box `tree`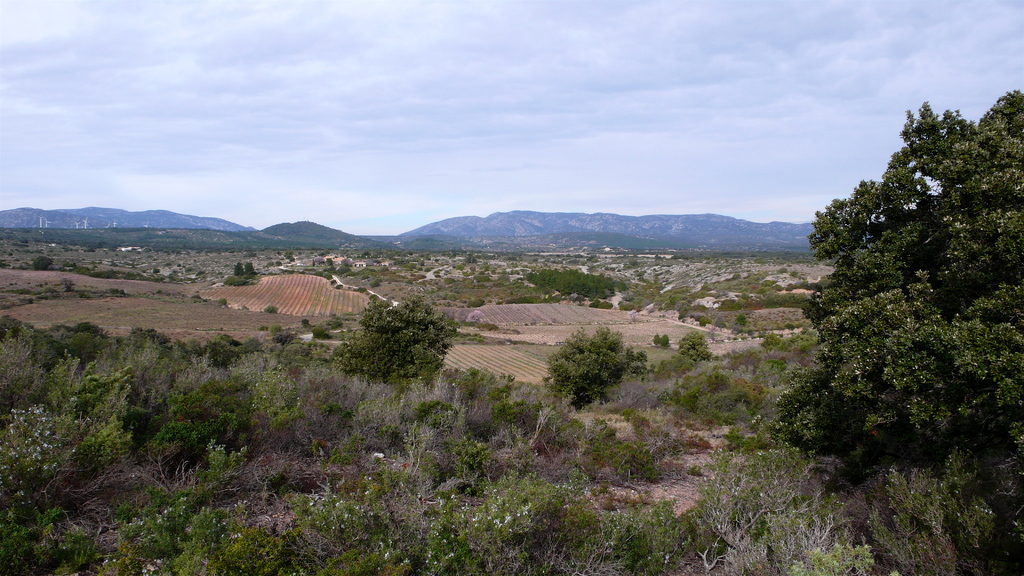
[232, 260, 242, 273]
